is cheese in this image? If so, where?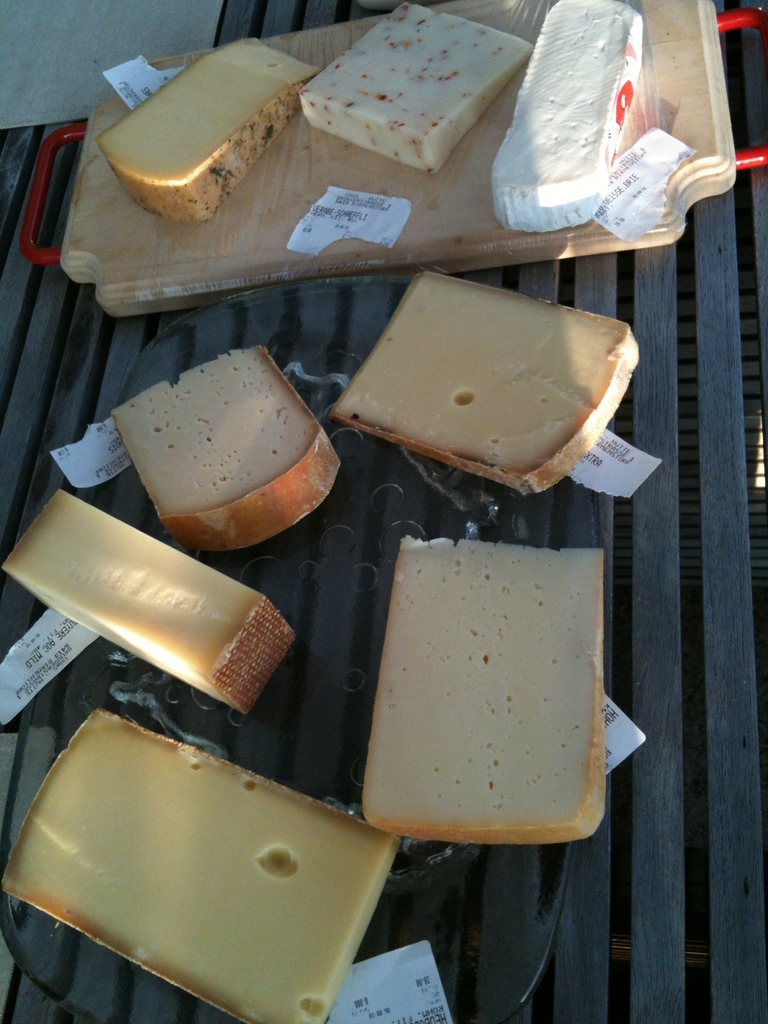
Yes, at (359, 532, 611, 845).
